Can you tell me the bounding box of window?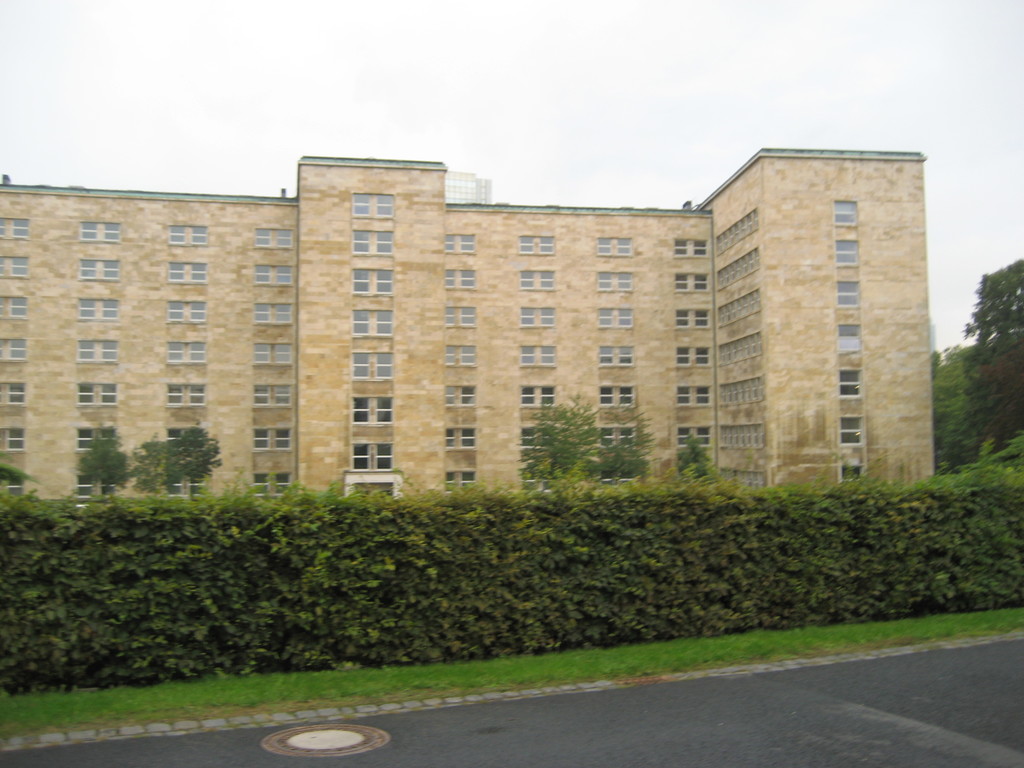
(left=0, top=290, right=26, bottom=321).
